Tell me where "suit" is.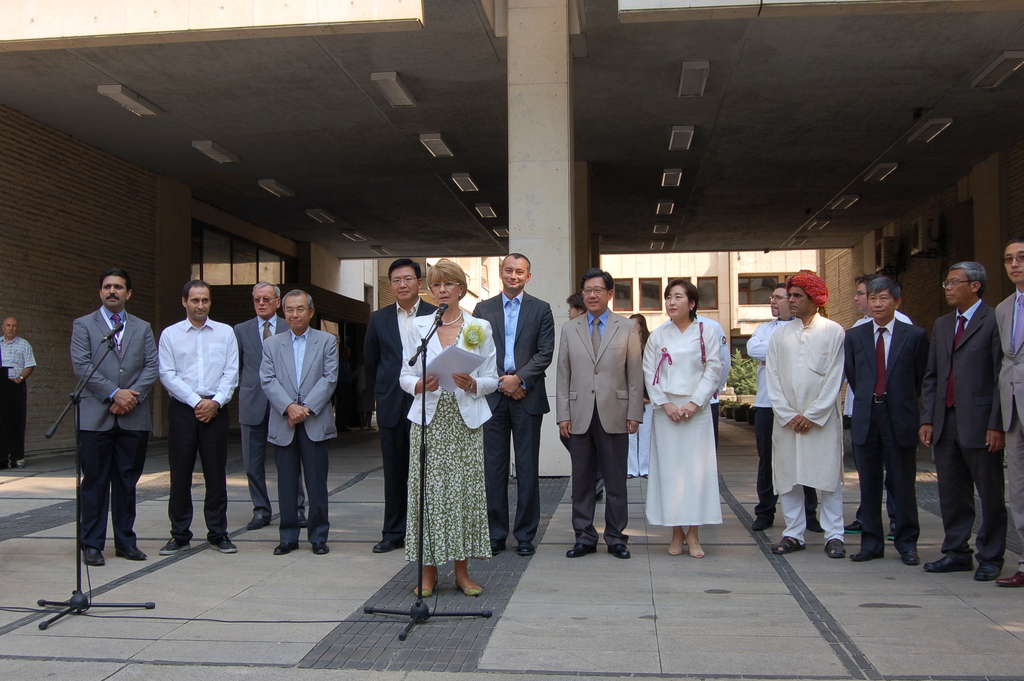
"suit" is at (397, 304, 500, 429).
